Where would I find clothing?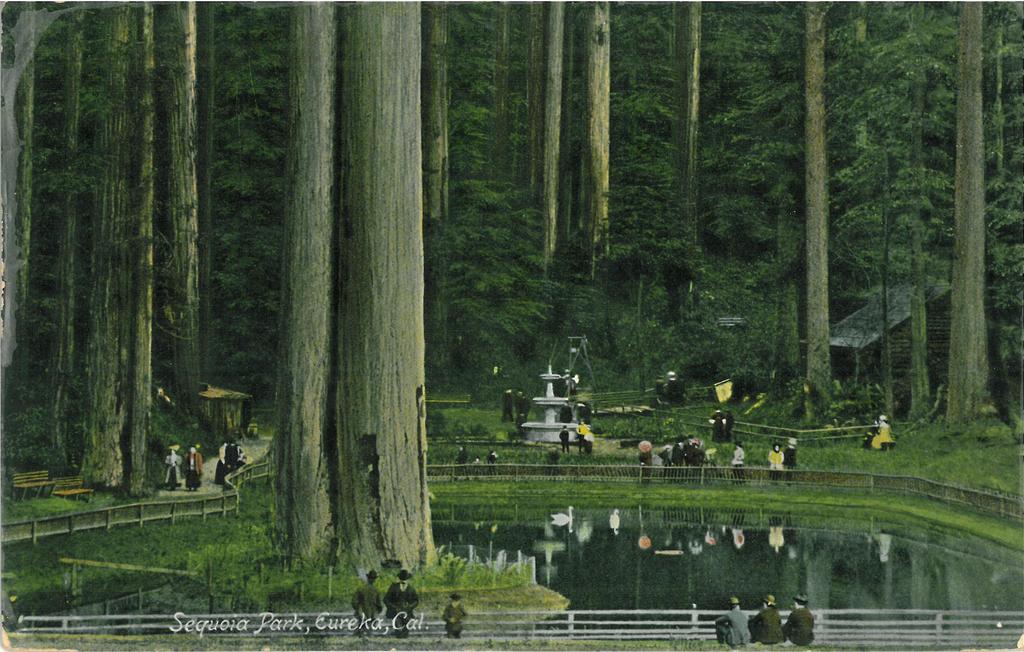
At 455:451:470:481.
